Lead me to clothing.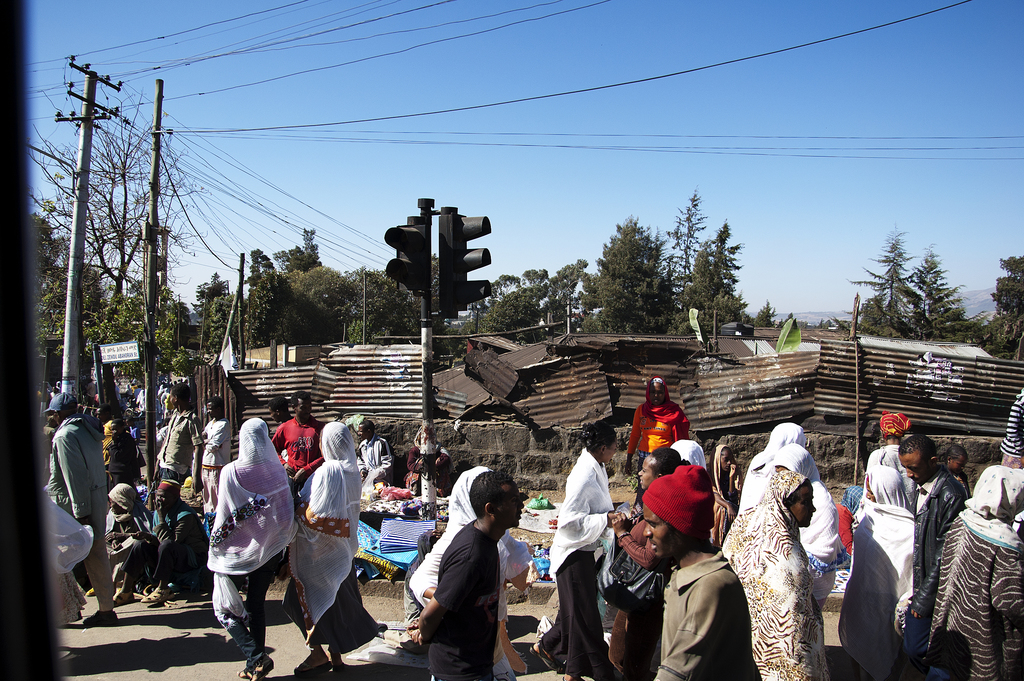
Lead to left=269, top=405, right=328, bottom=494.
